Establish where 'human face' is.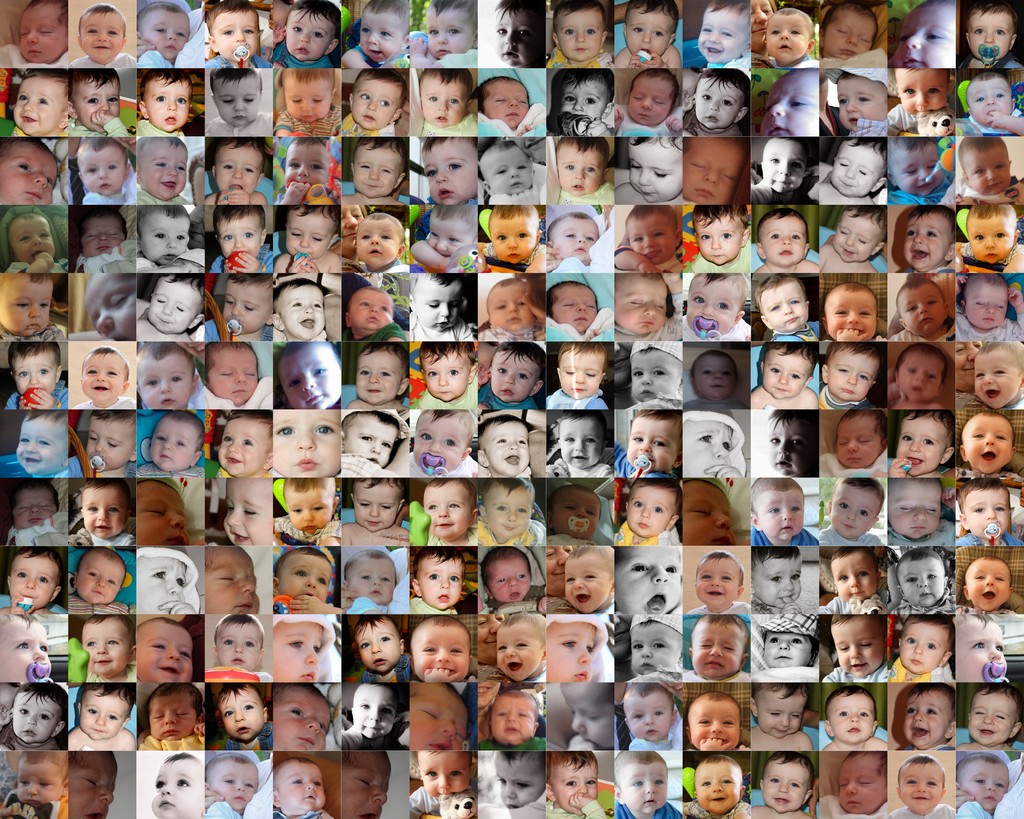
Established at {"left": 691, "top": 623, "right": 744, "bottom": 674}.
